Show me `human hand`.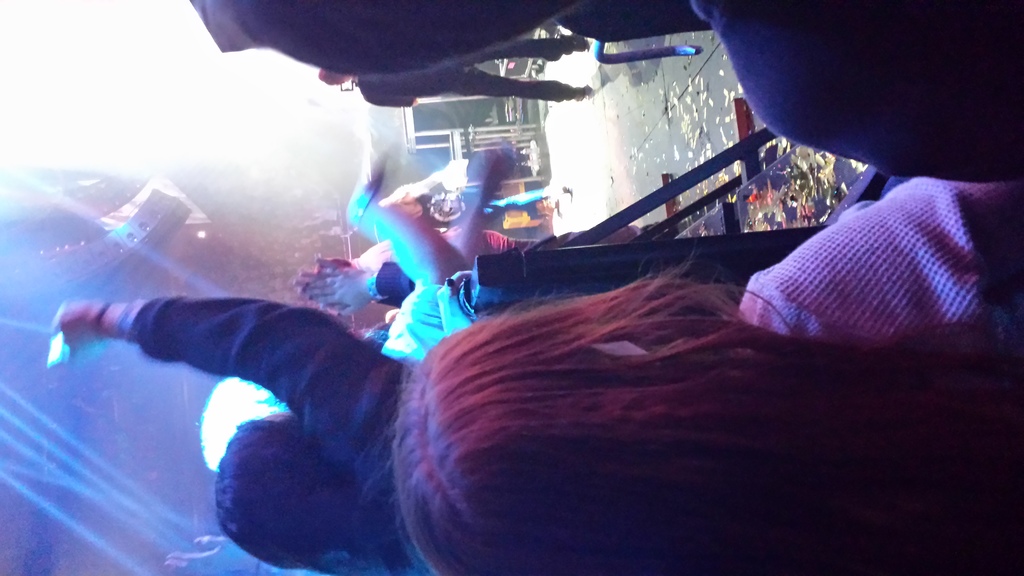
`human hand` is here: 295/269/374/321.
